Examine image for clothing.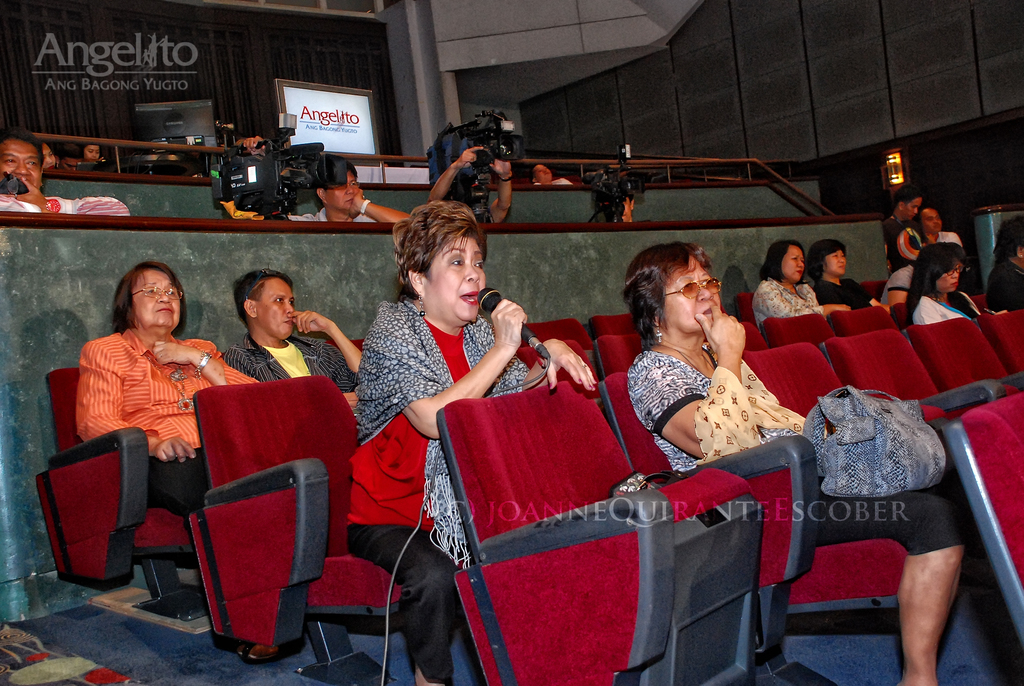
Examination result: crop(283, 201, 375, 224).
